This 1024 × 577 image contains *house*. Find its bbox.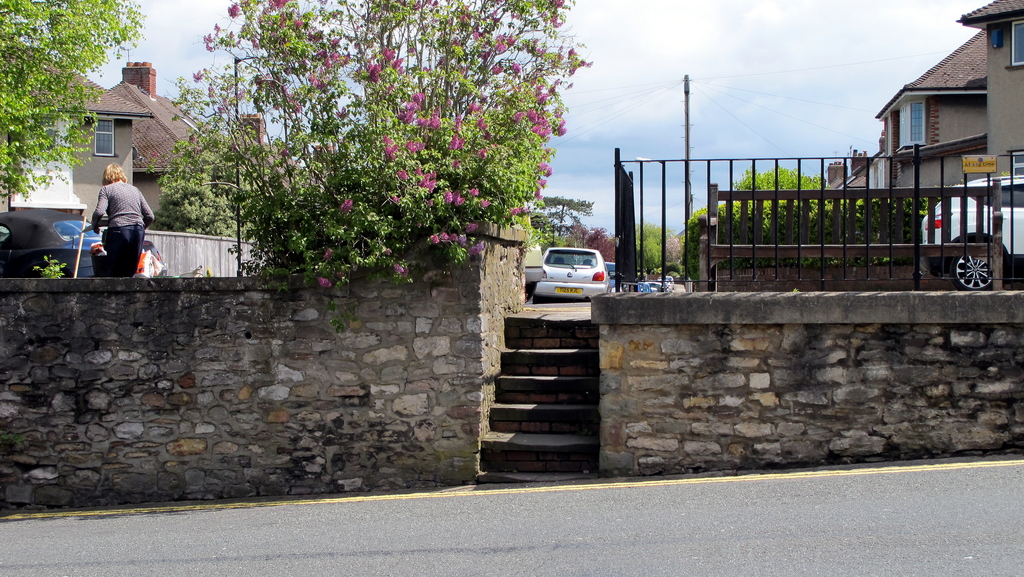
bbox=[0, 49, 154, 212].
